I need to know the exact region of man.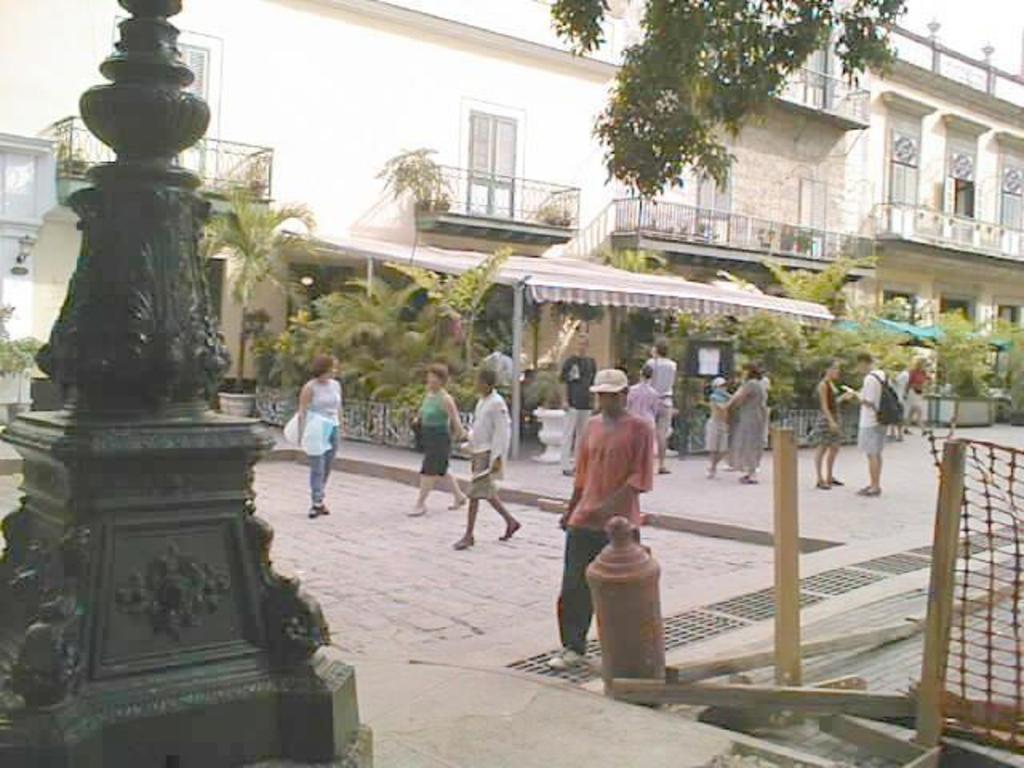
Region: [x1=846, y1=349, x2=899, y2=494].
